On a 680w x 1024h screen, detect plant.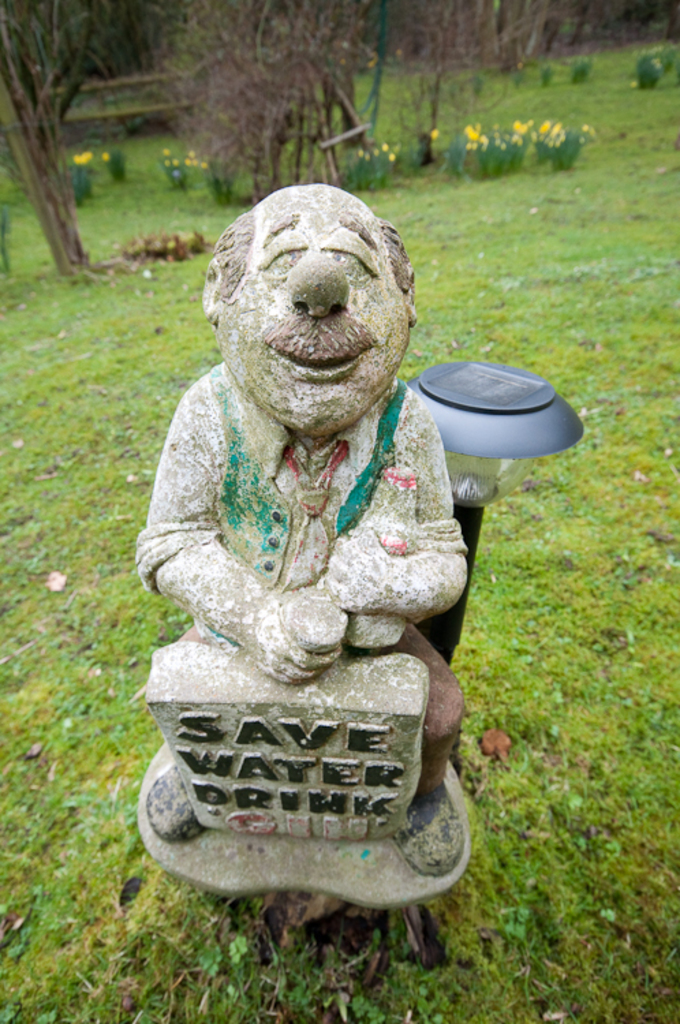
{"left": 70, "top": 145, "right": 93, "bottom": 205}.
